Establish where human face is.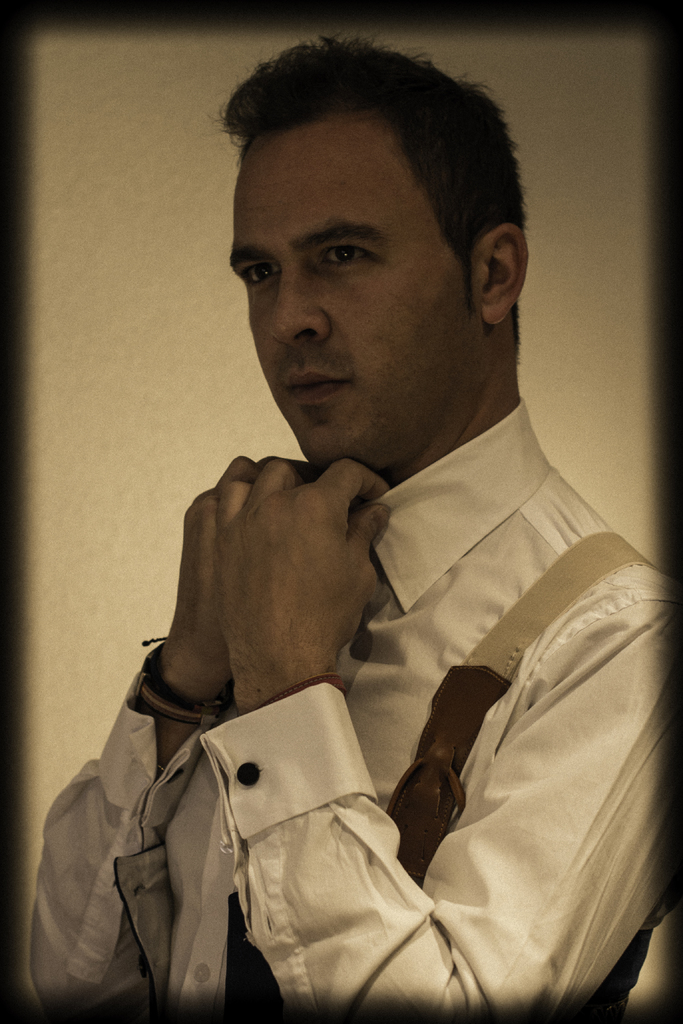
Established at bbox=[225, 116, 470, 468].
